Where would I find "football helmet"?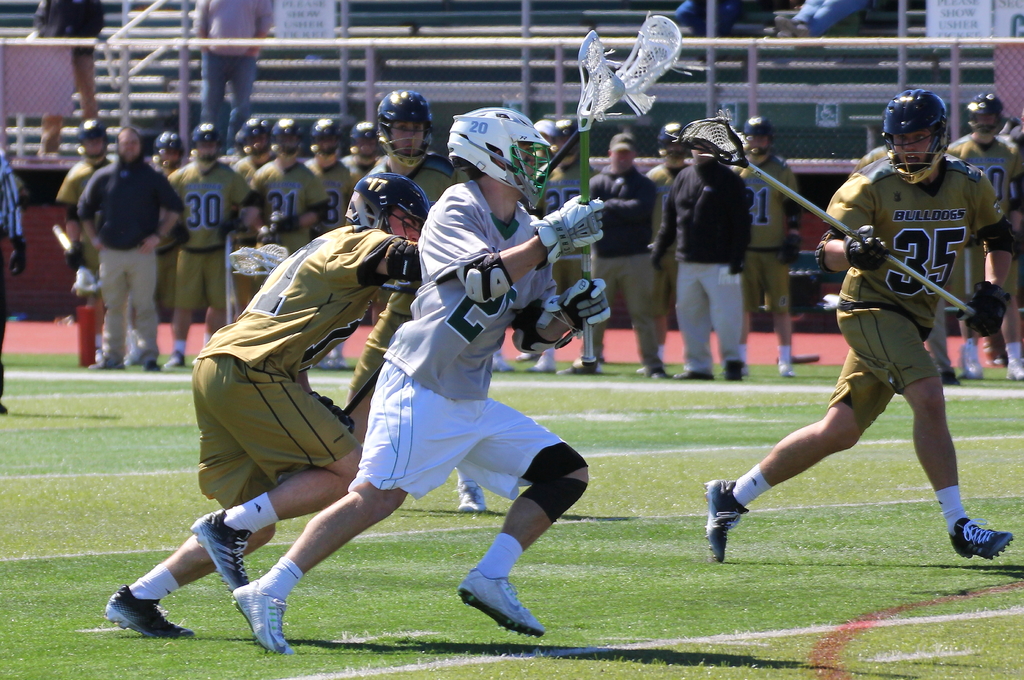
At bbox(380, 89, 430, 171).
